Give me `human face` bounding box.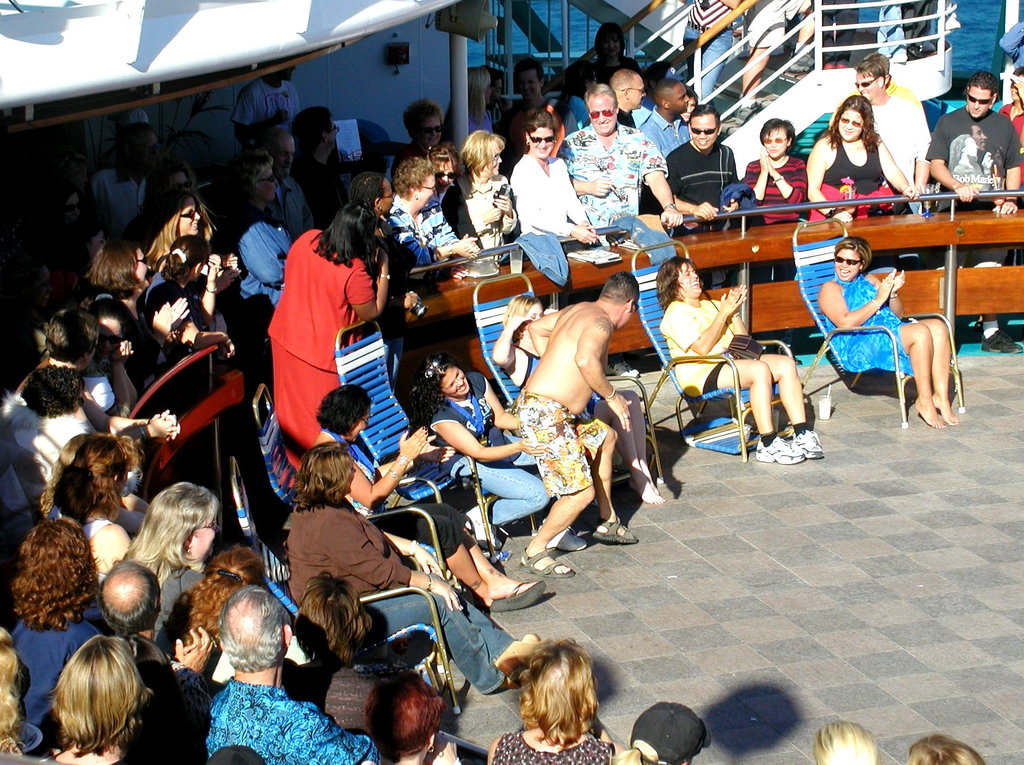
rect(257, 162, 284, 201).
